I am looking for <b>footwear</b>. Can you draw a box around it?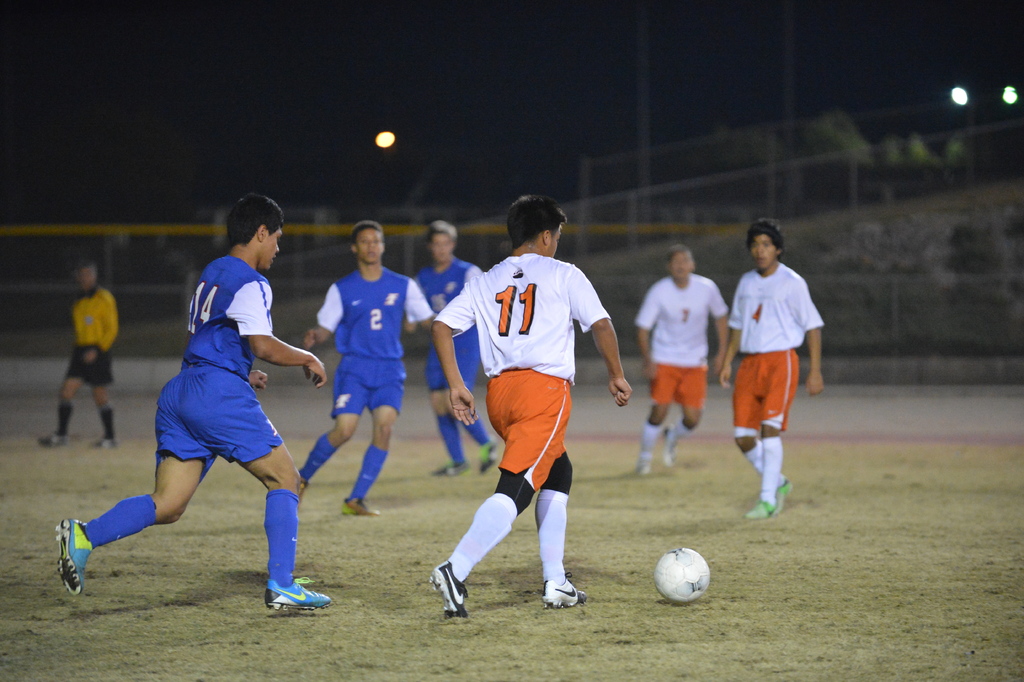
Sure, the bounding box is bbox=(668, 448, 678, 462).
